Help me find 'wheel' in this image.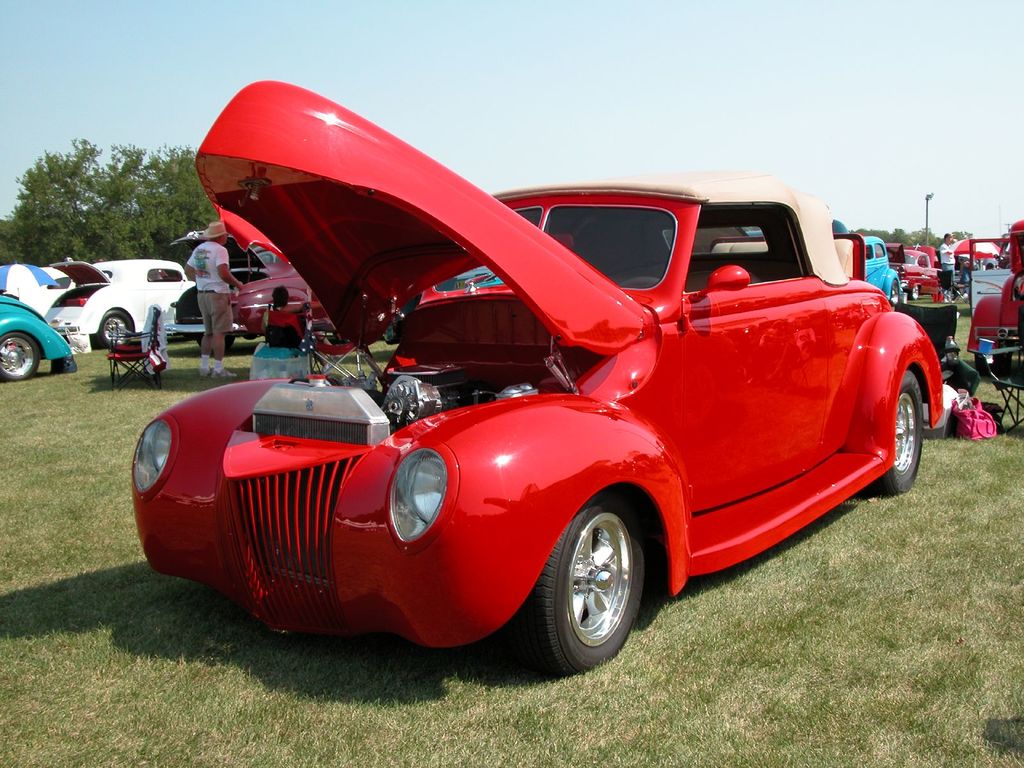
Found it: (909,284,924,301).
